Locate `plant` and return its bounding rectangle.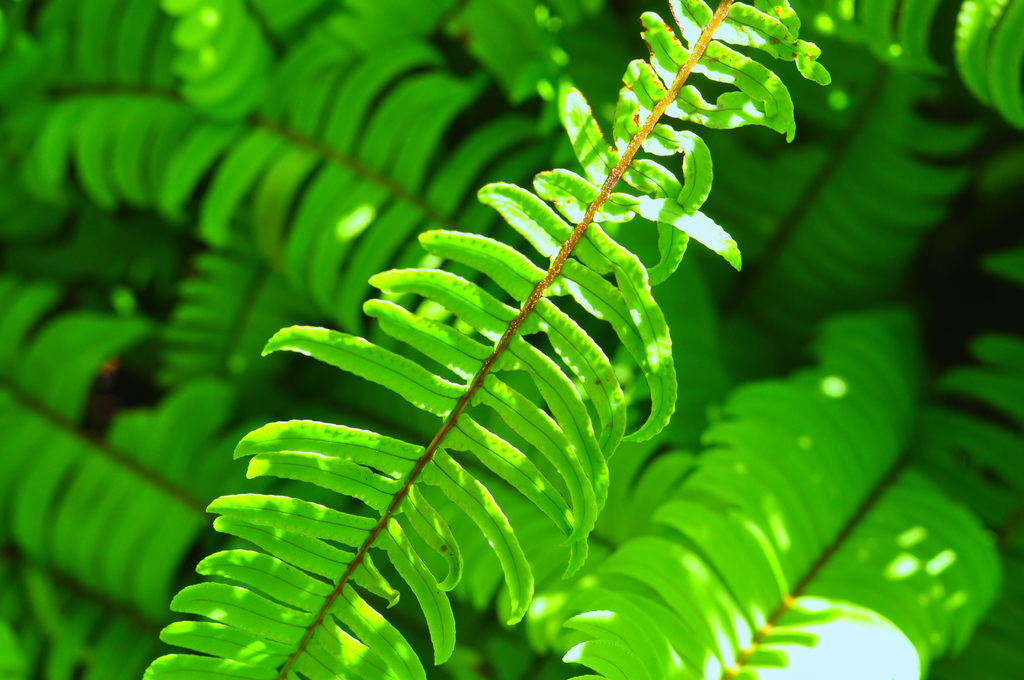
Rect(0, 0, 1023, 679).
